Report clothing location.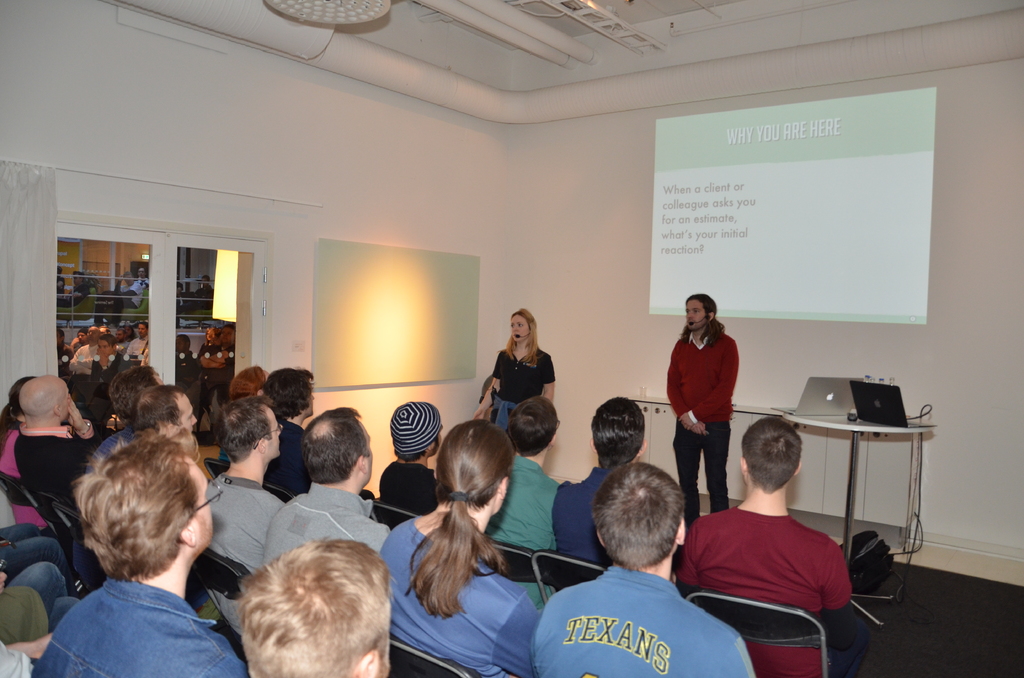
Report: Rect(682, 506, 846, 677).
